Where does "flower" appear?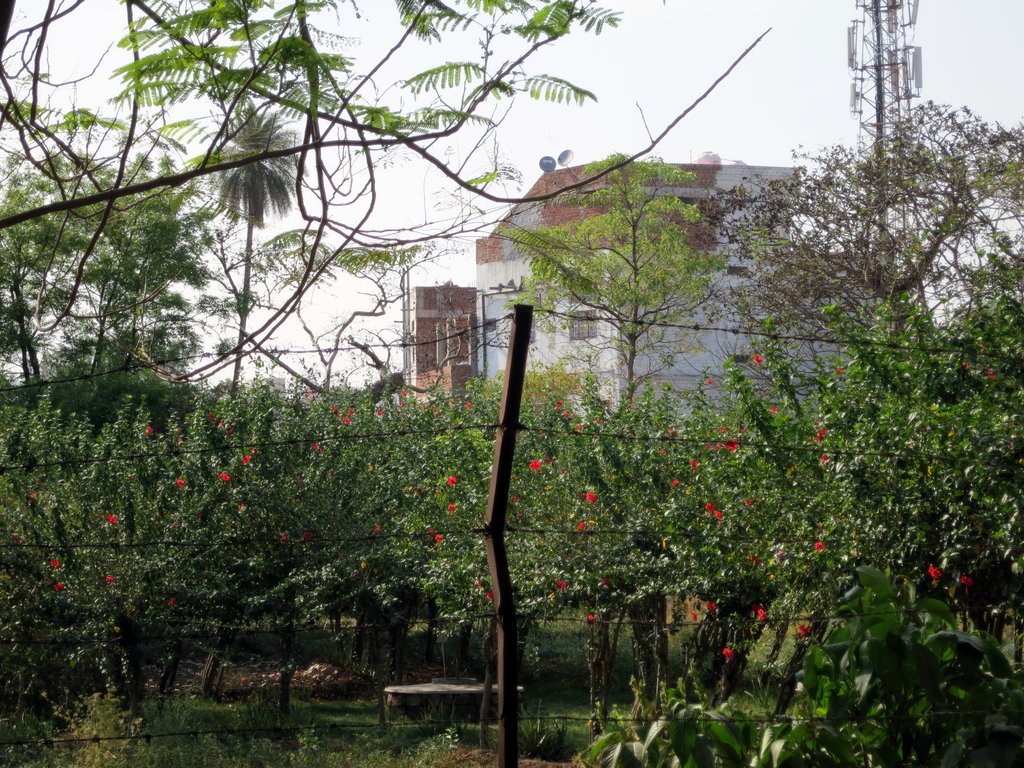
Appears at pyautogui.locateOnScreen(707, 598, 720, 611).
